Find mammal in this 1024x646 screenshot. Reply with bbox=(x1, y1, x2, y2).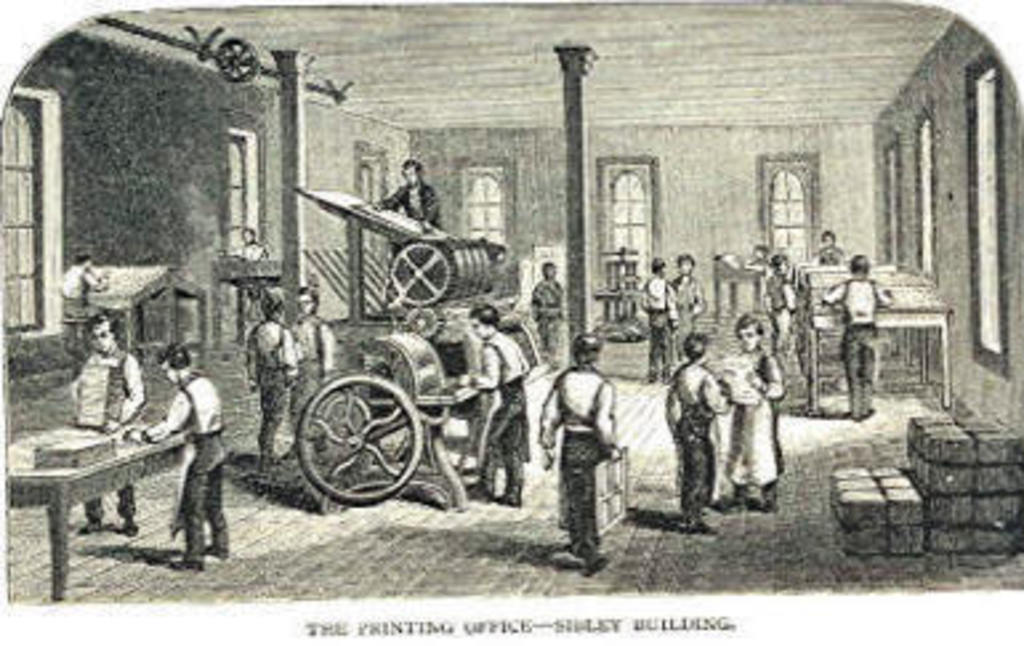
bbox=(636, 261, 681, 383).
